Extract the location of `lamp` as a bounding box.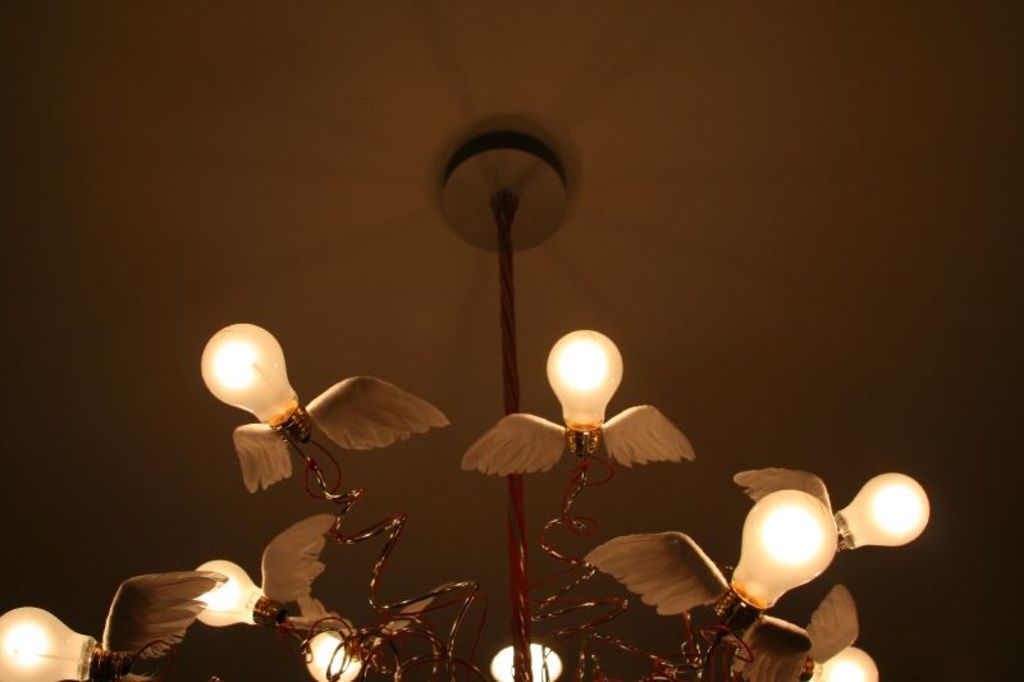
box(424, 97, 581, 491).
